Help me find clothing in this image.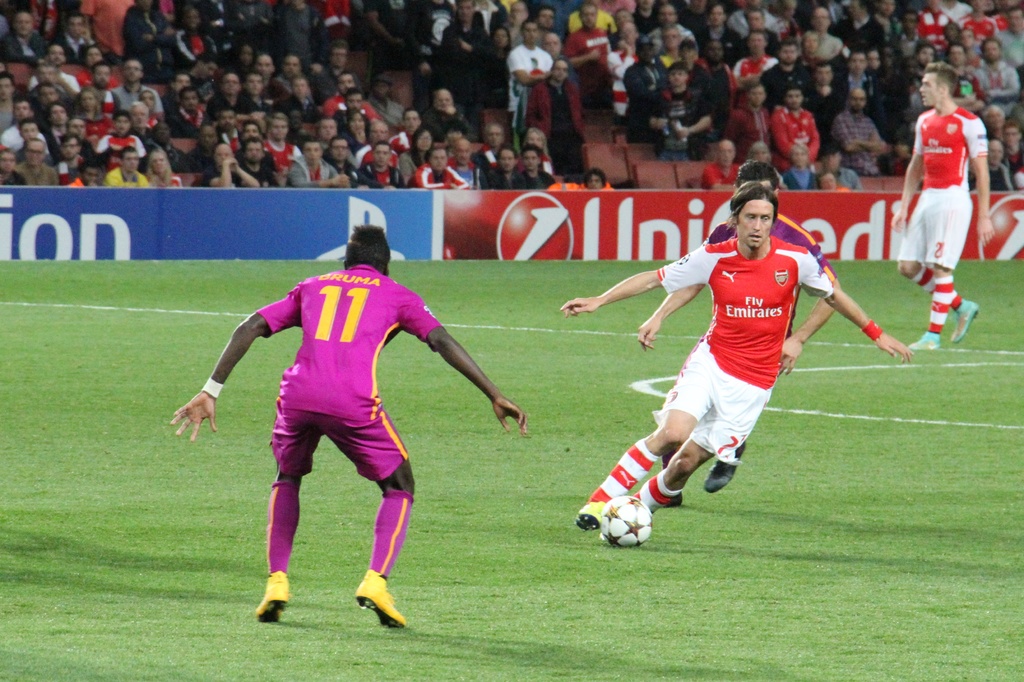
Found it: (650, 83, 712, 159).
